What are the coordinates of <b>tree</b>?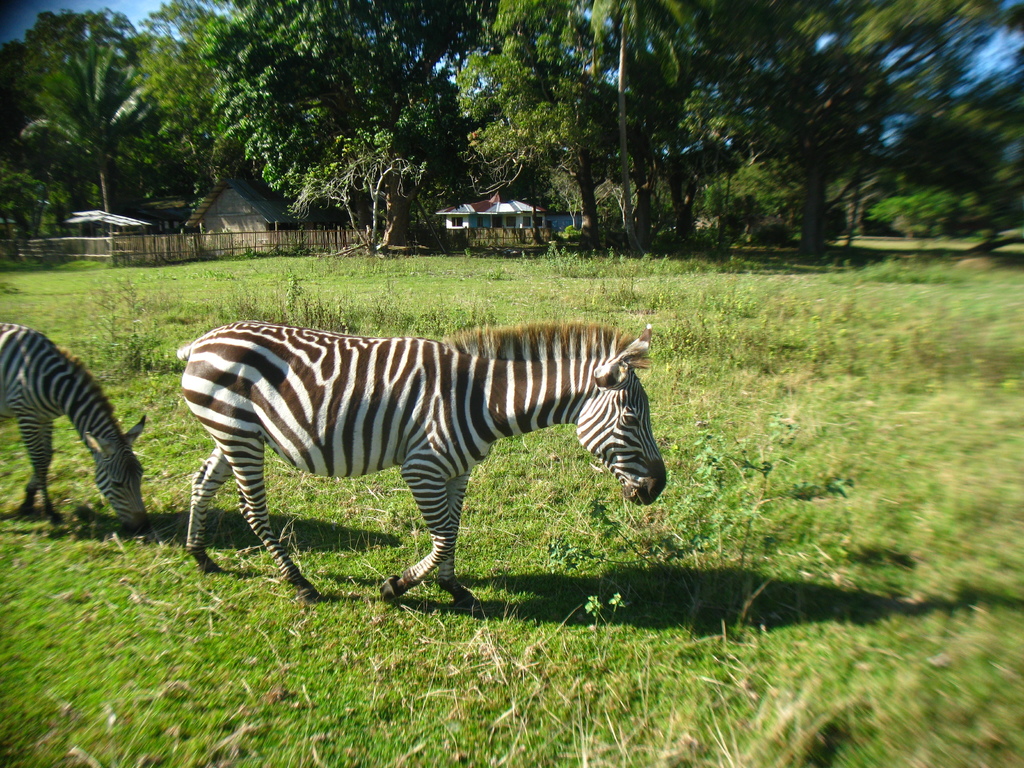
bbox=(29, 42, 150, 254).
